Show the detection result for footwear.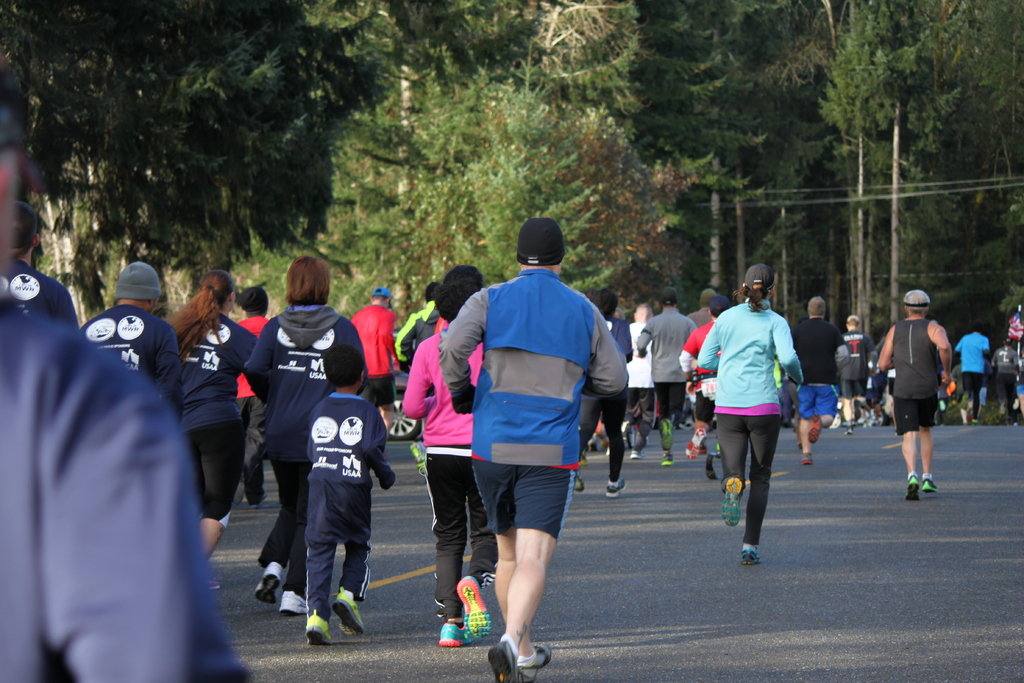
locate(904, 476, 918, 502).
